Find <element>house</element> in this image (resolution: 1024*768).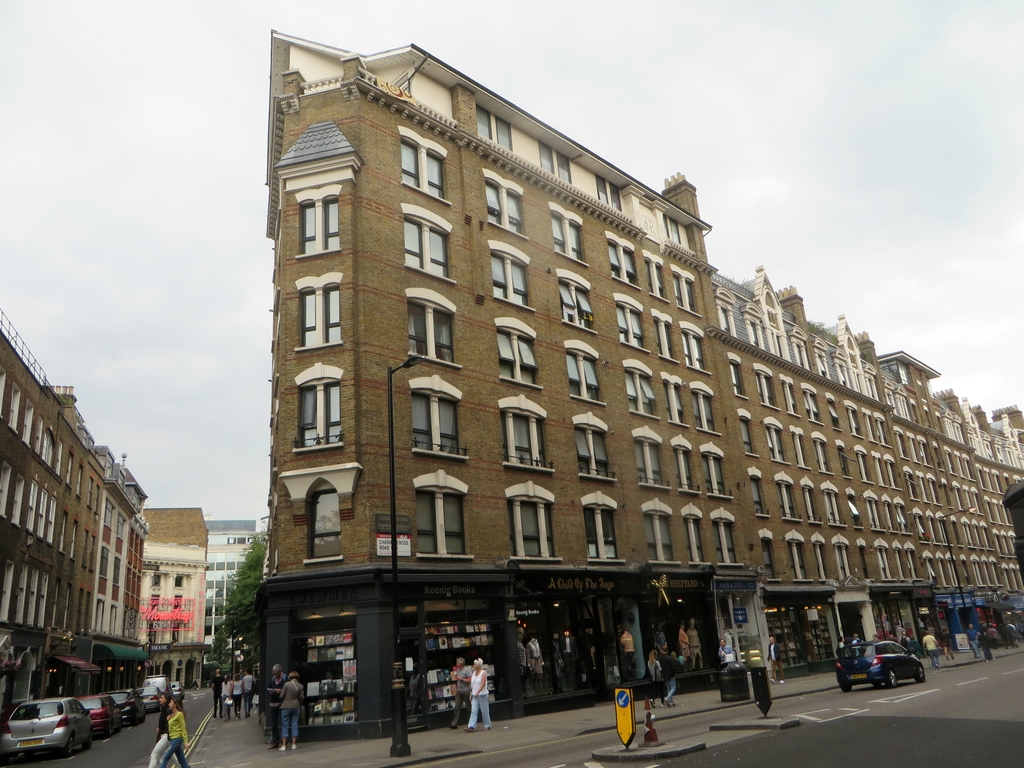
pyautogui.locateOnScreen(3, 315, 166, 712).
